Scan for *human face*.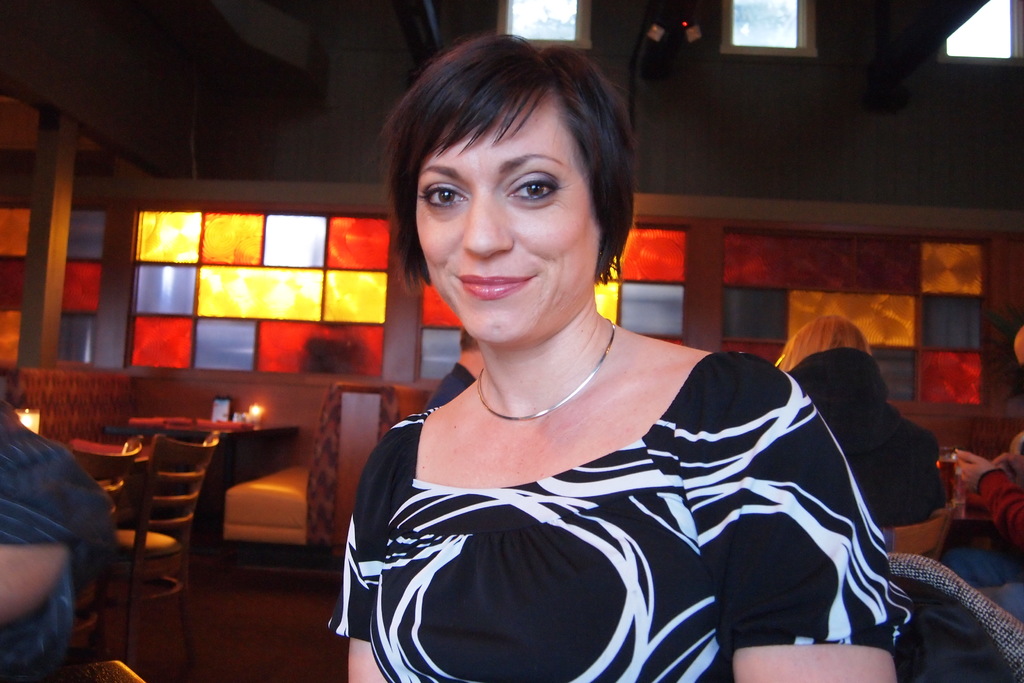
Scan result: x1=417 y1=94 x2=600 y2=345.
